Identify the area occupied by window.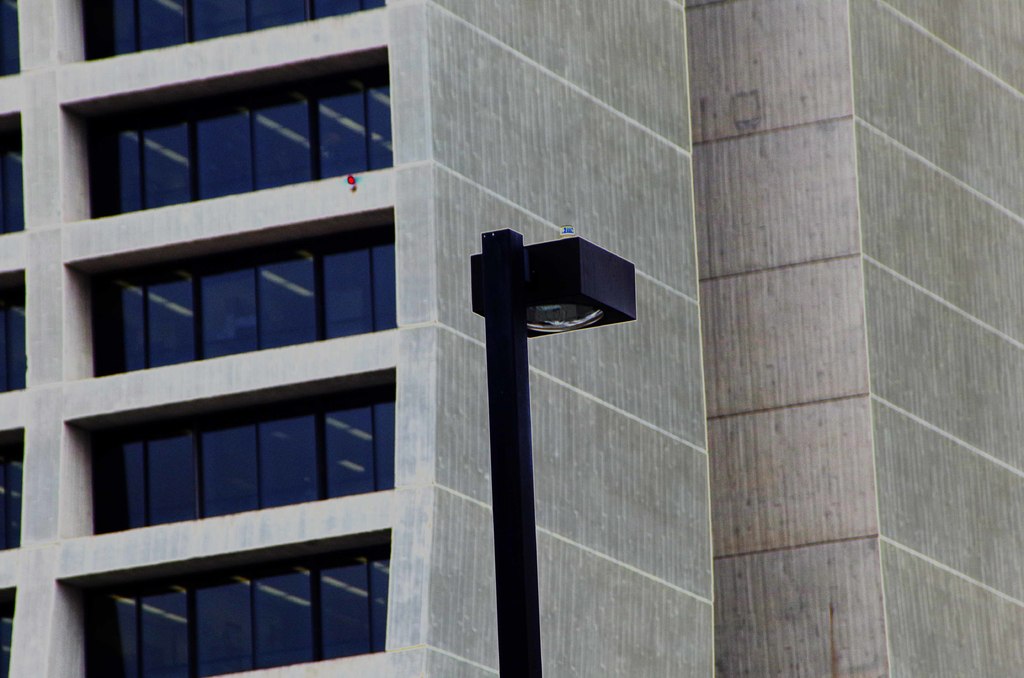
Area: rect(52, 44, 399, 215).
